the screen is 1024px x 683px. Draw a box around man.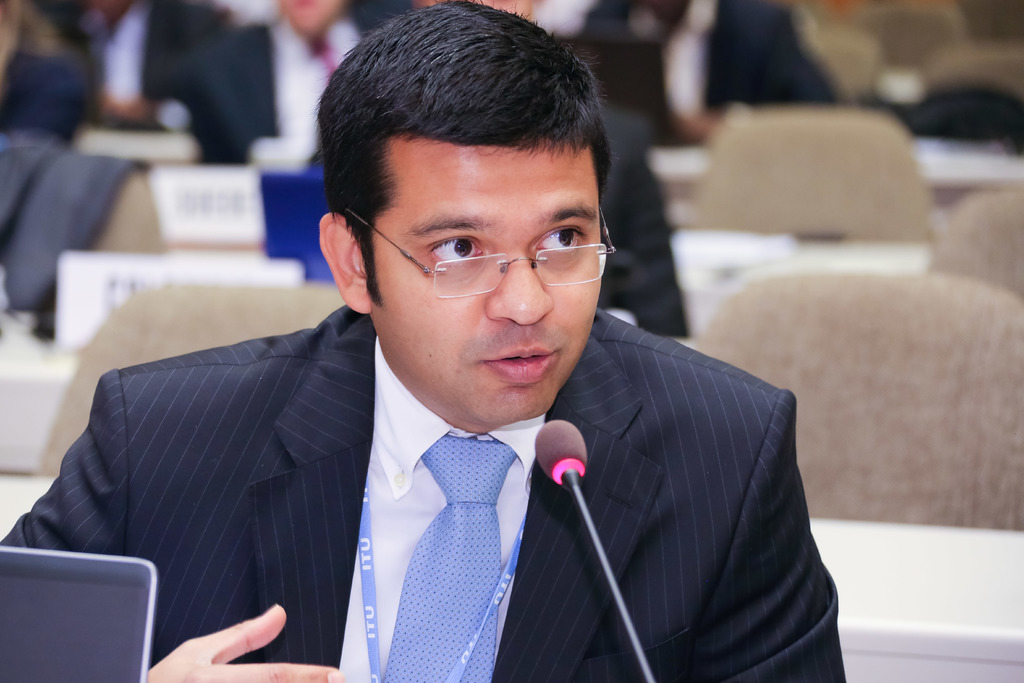
(45, 65, 835, 671).
